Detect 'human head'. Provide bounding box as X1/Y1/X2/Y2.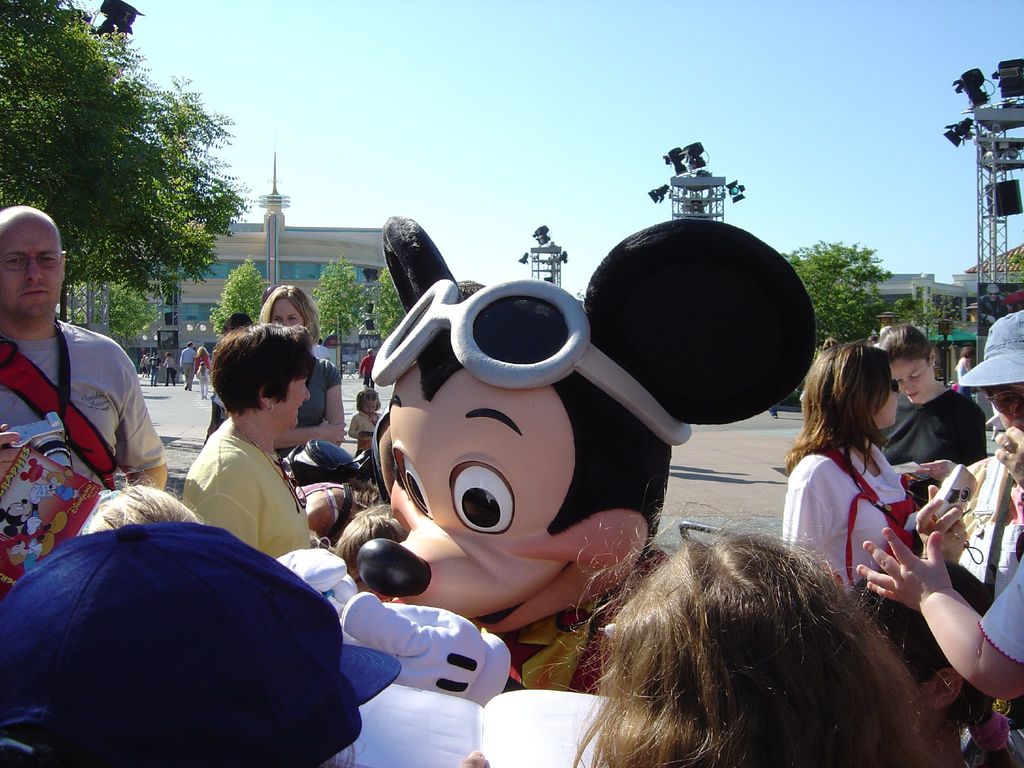
985/284/1000/303.
